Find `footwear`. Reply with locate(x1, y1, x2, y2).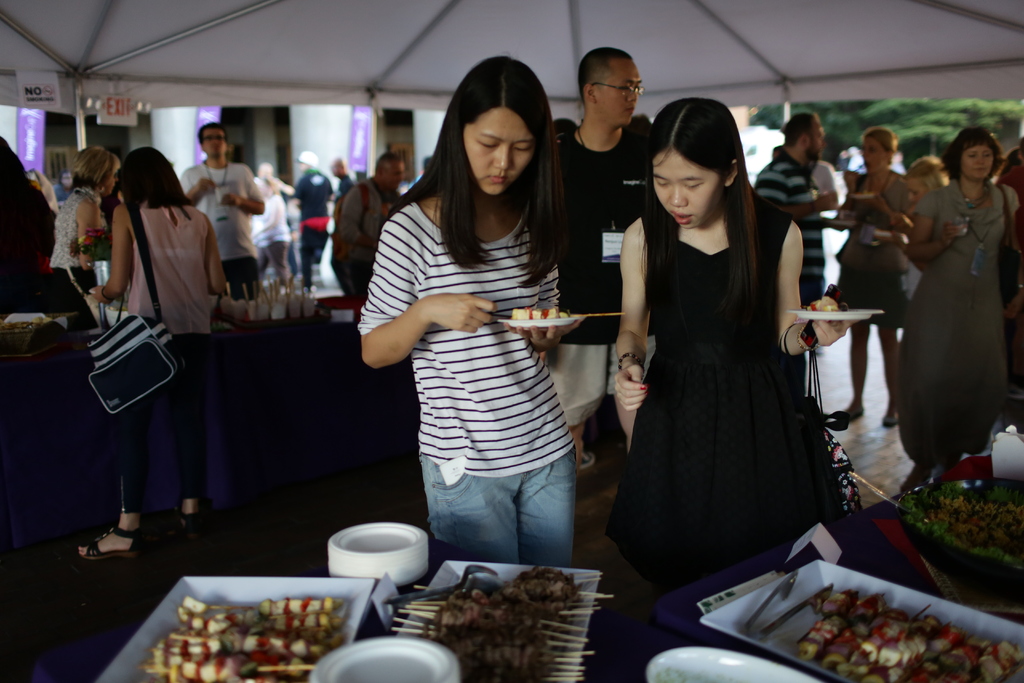
locate(842, 407, 868, 423).
